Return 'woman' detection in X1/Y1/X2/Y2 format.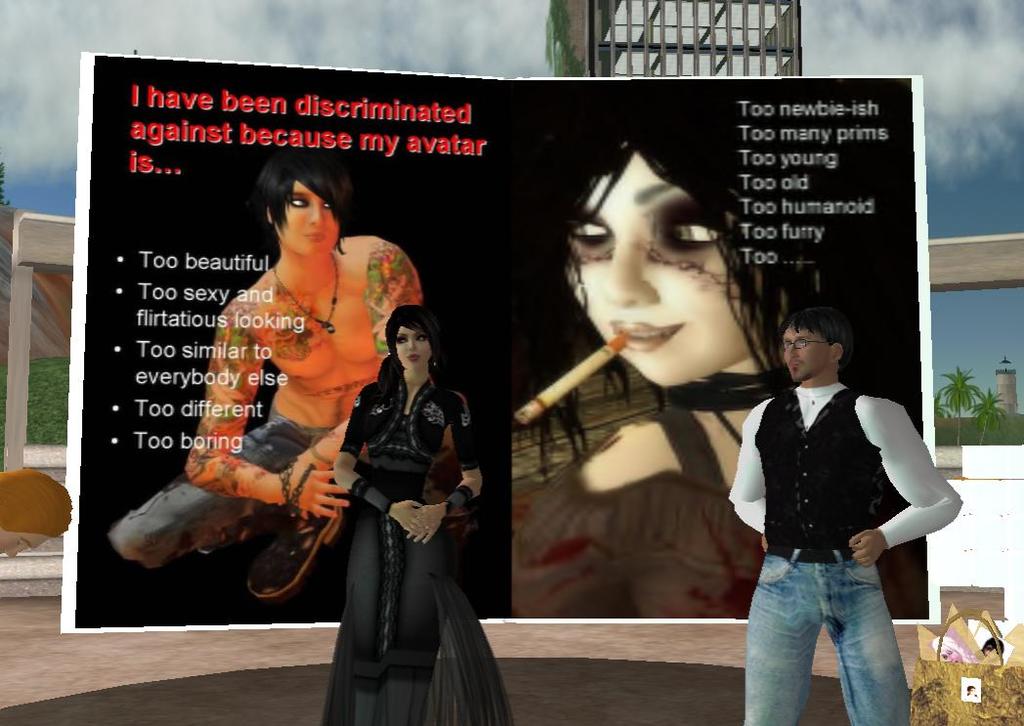
330/304/481/725.
